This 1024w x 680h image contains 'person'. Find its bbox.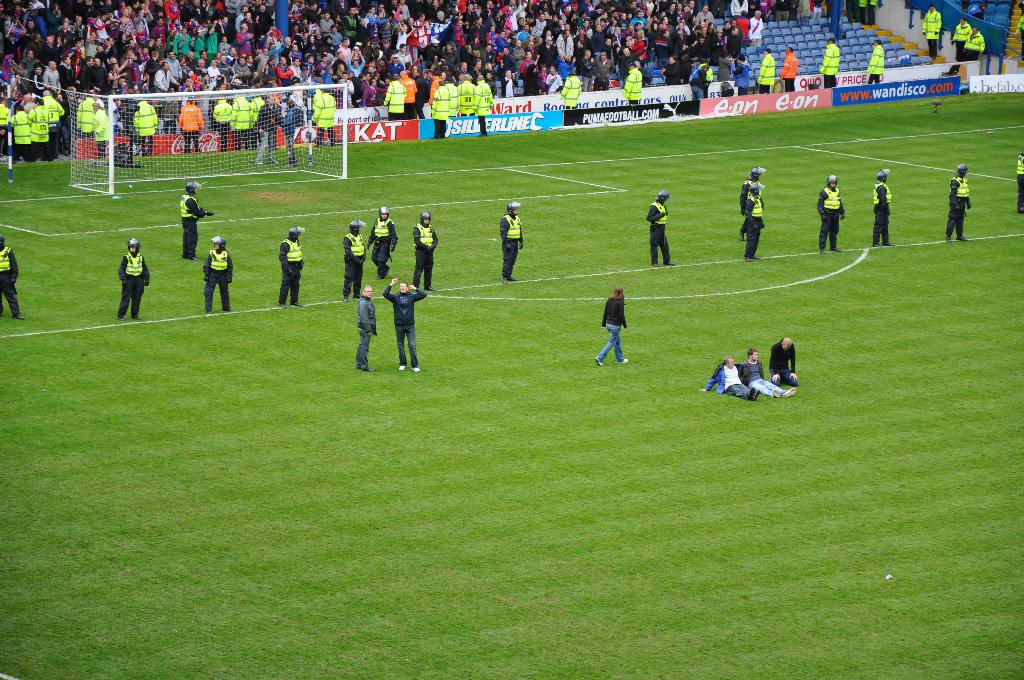
pyautogui.locateOnScreen(824, 0, 847, 36).
